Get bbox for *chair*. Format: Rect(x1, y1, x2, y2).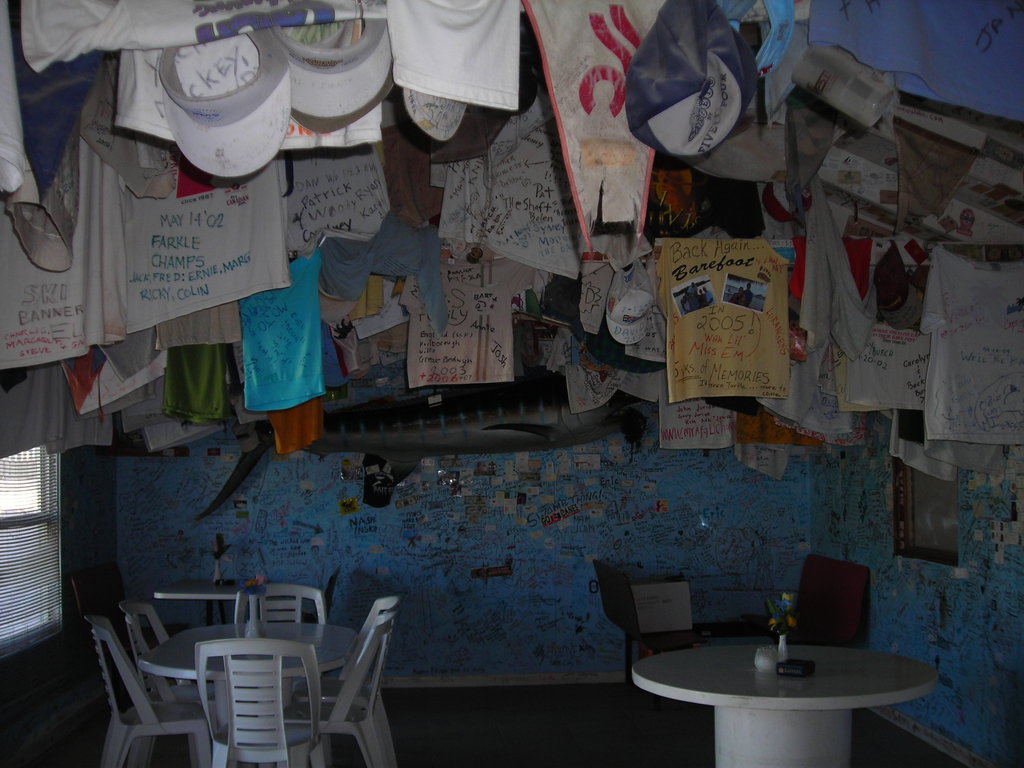
Rect(770, 555, 870, 648).
